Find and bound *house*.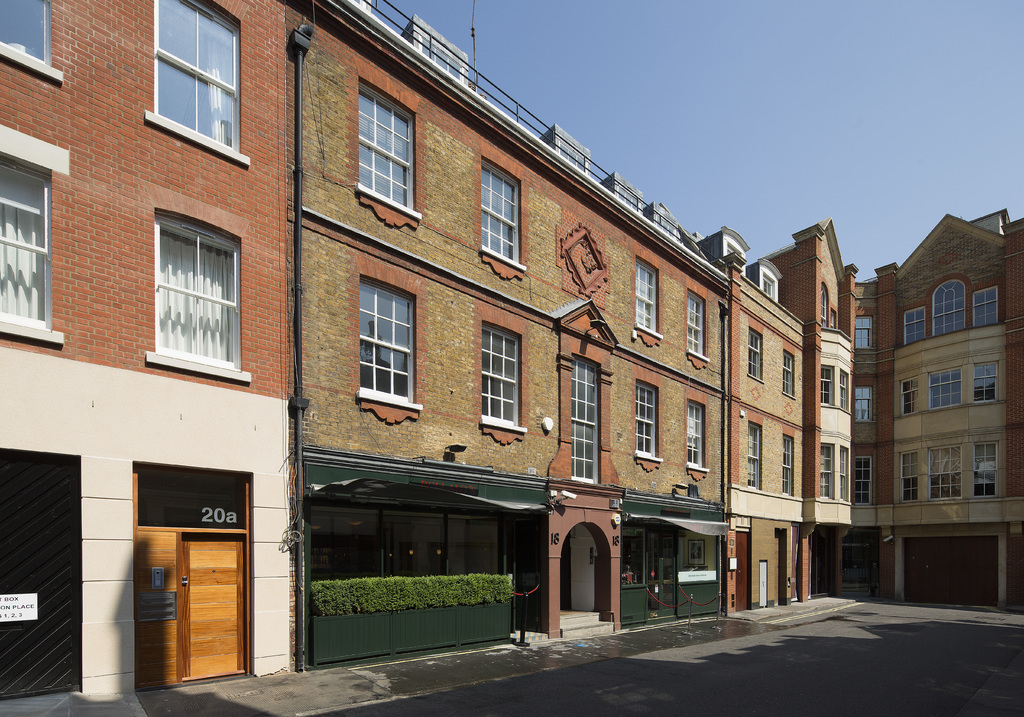
Bound: region(0, 0, 1023, 698).
